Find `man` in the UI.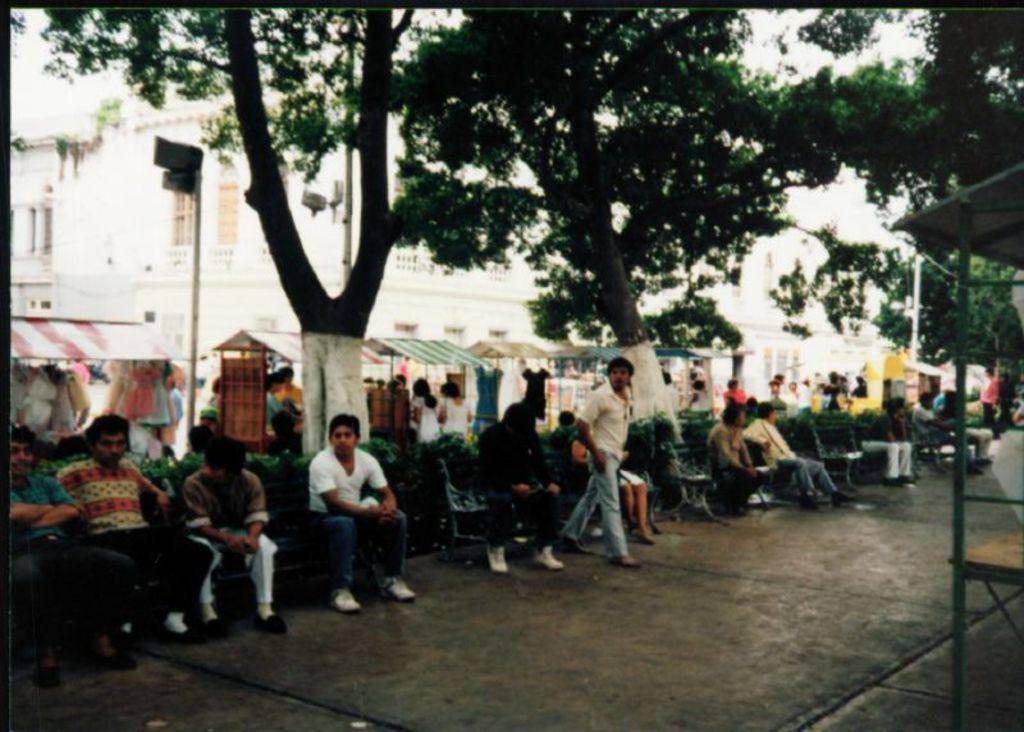
UI element at {"left": 708, "top": 404, "right": 768, "bottom": 520}.
